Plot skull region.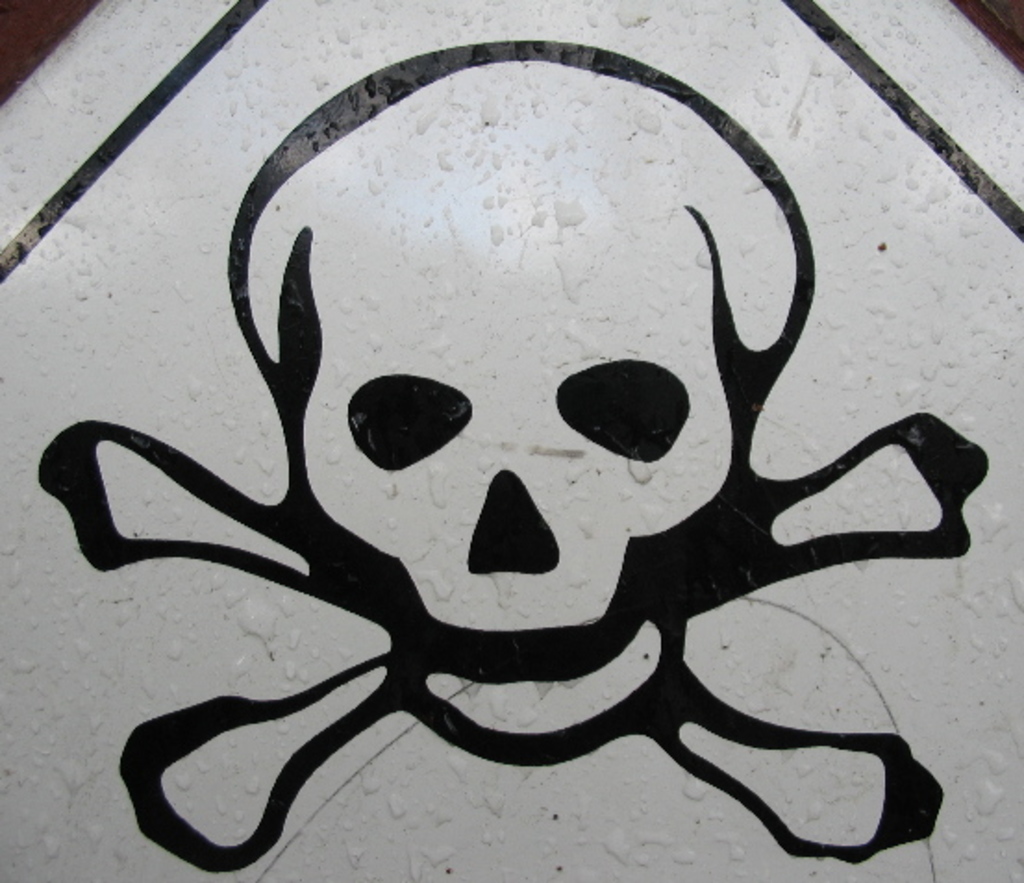
Plotted at Rect(206, 4, 852, 842).
